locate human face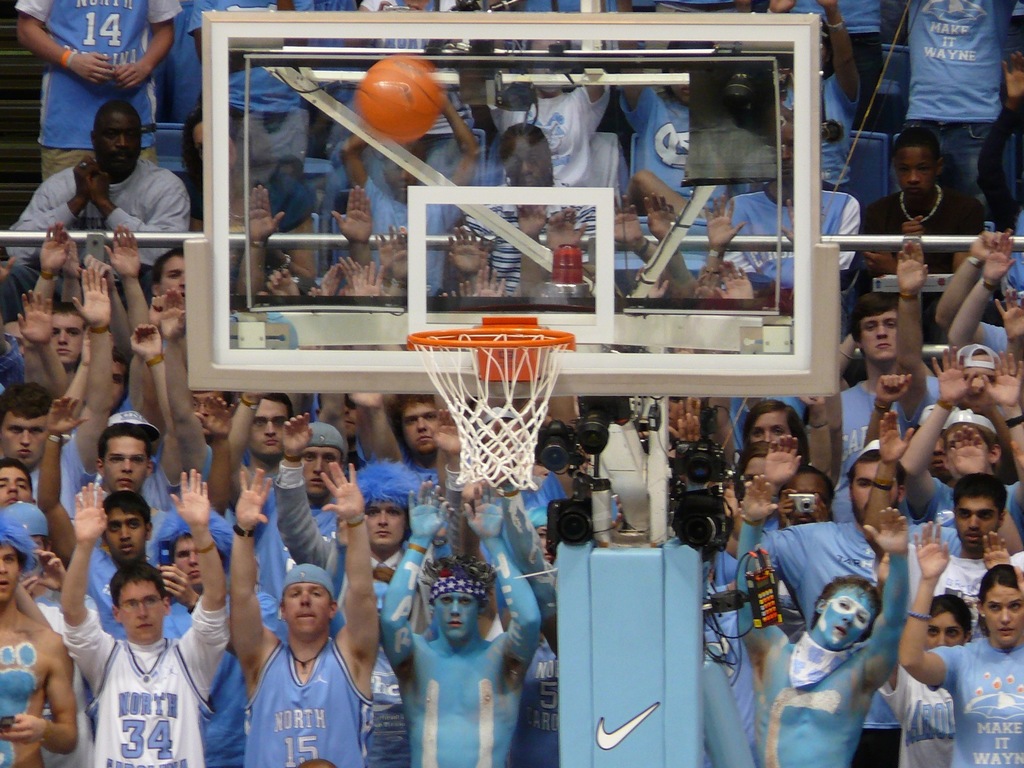
bbox=(821, 584, 877, 648)
